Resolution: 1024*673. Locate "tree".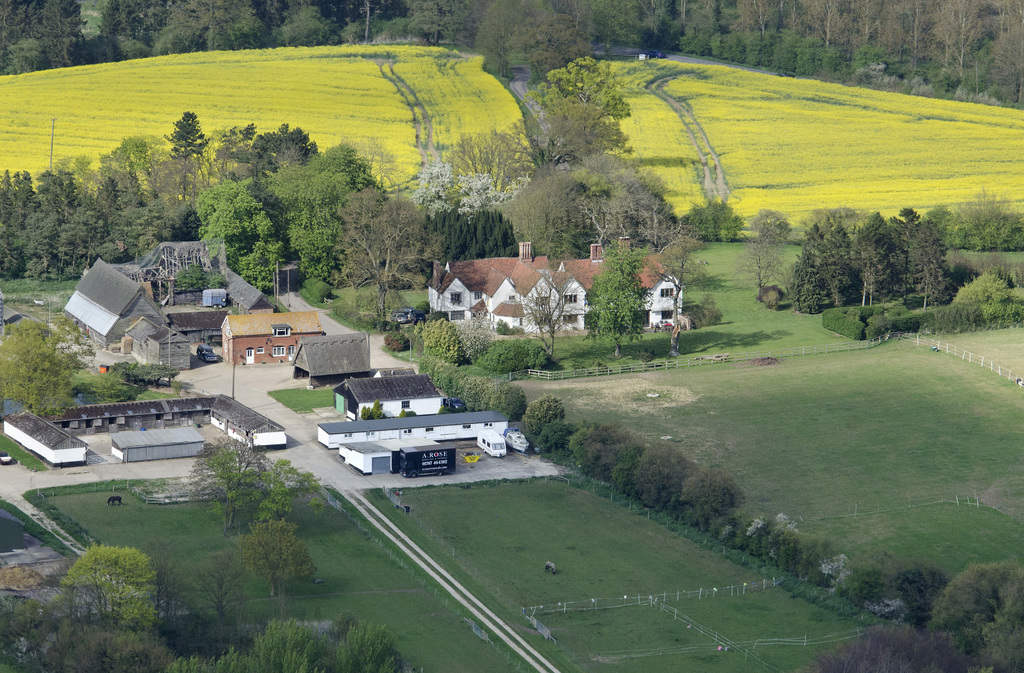
(740, 206, 790, 298).
